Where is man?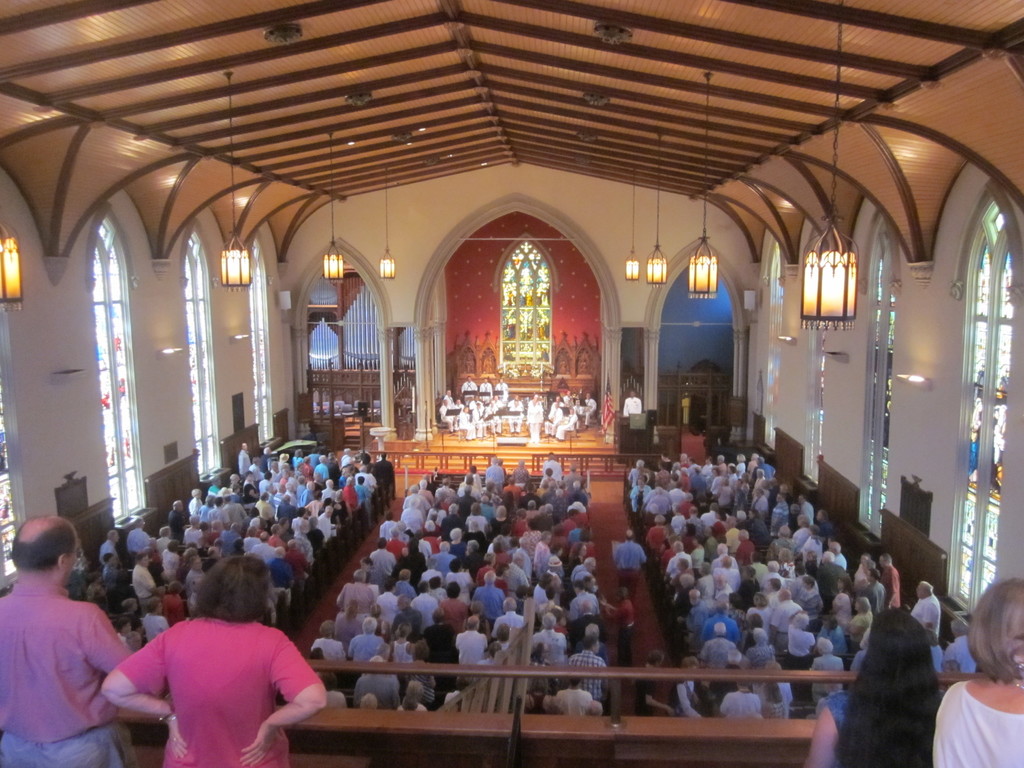
detection(253, 488, 276, 524).
